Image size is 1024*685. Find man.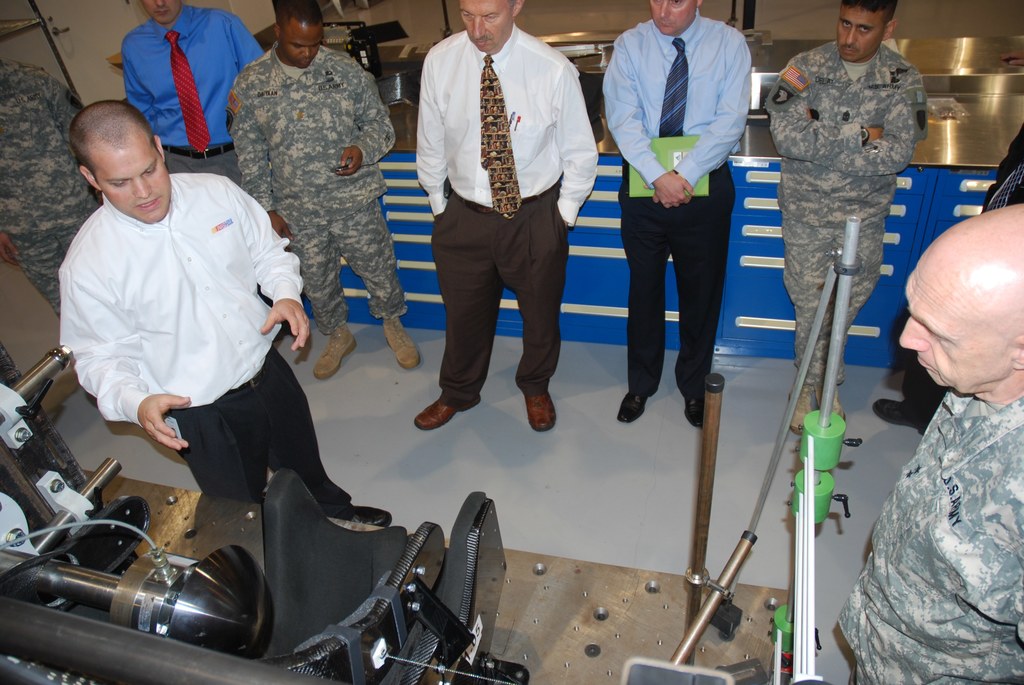
767/2/925/431.
